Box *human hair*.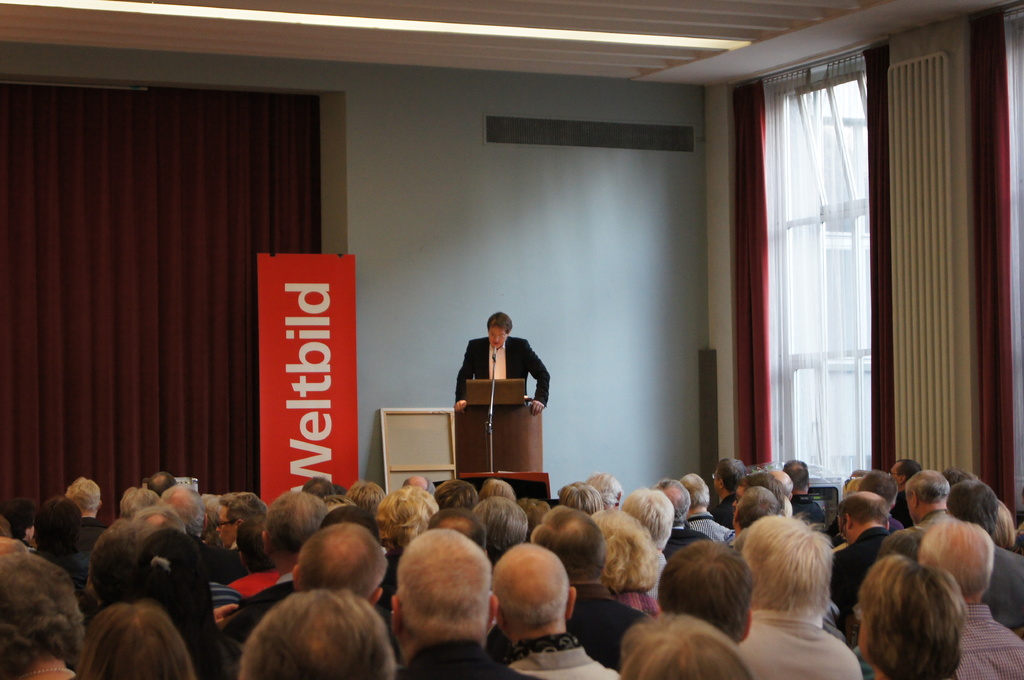
locate(243, 589, 392, 679).
